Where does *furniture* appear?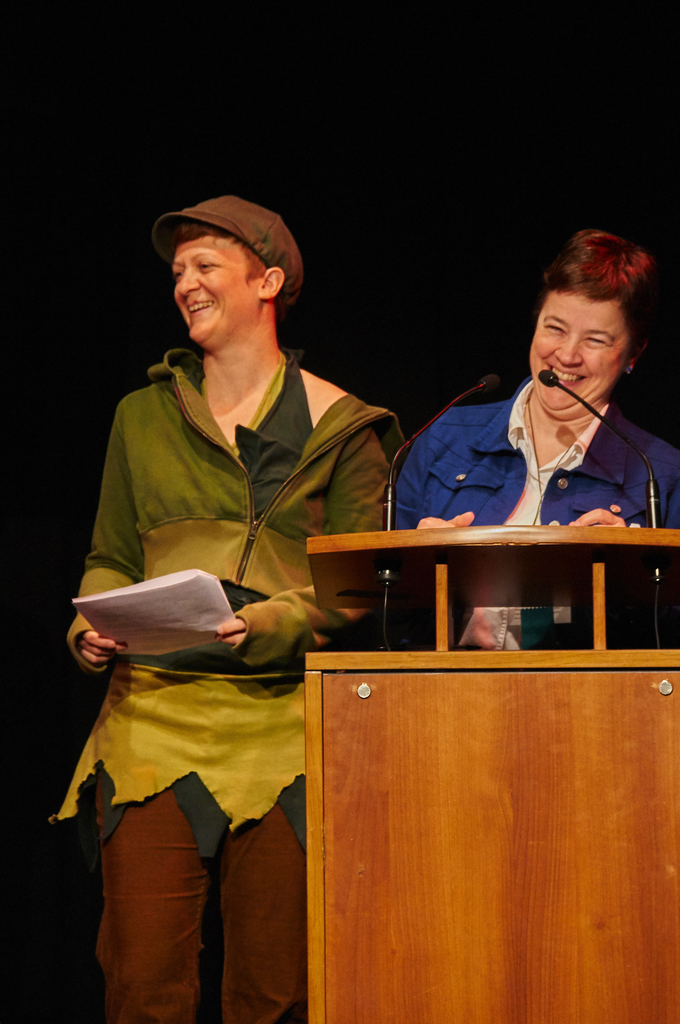
Appears at <box>306,534,679,1023</box>.
